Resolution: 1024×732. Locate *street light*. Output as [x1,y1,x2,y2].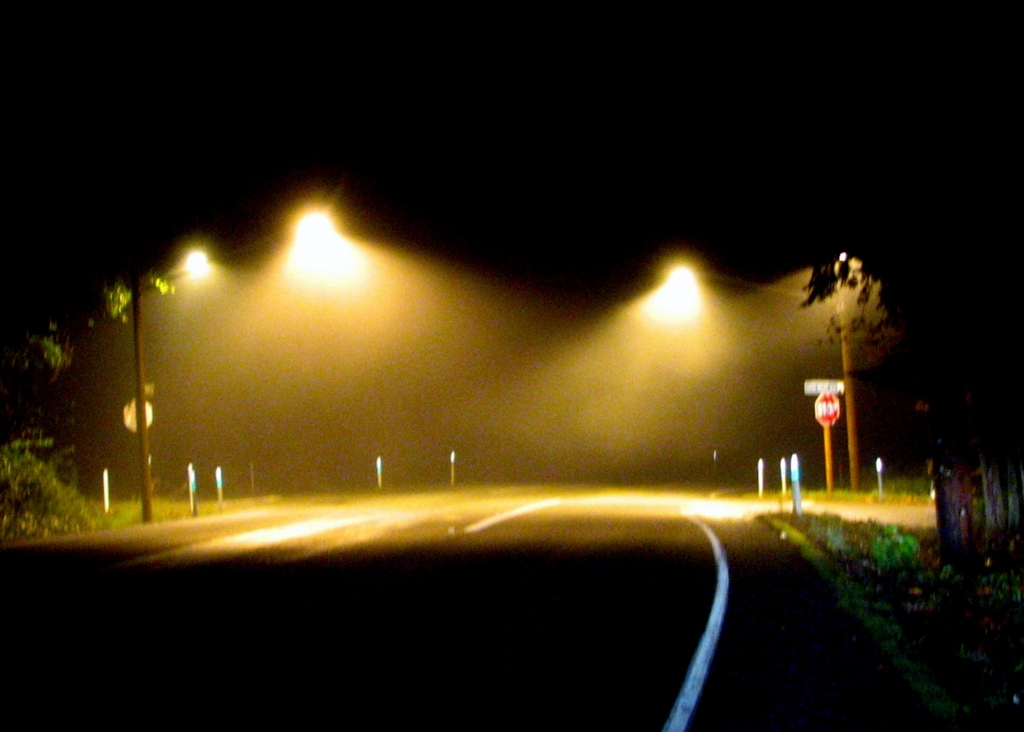
[666,265,866,485].
